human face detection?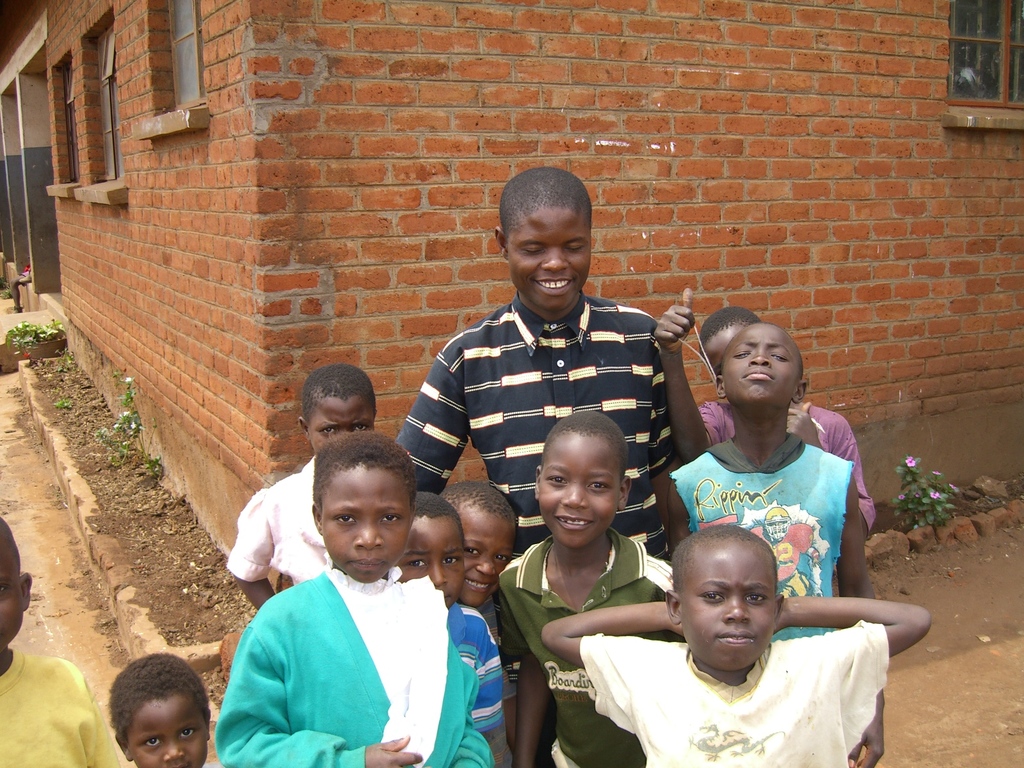
x1=719, y1=320, x2=797, y2=415
